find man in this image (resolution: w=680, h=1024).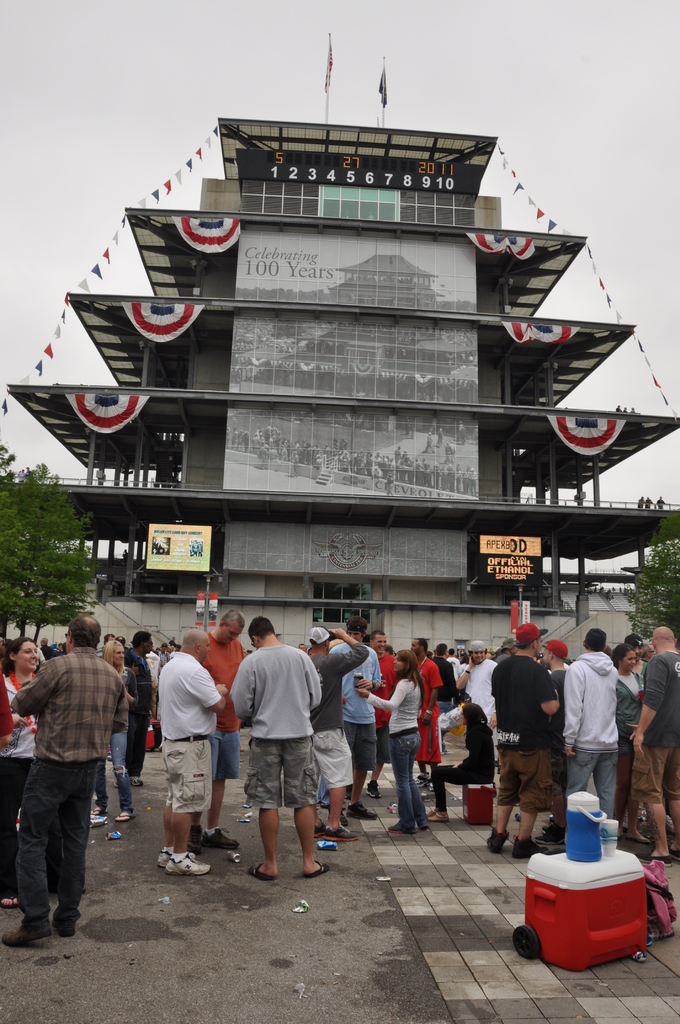
crop(436, 426, 446, 443).
